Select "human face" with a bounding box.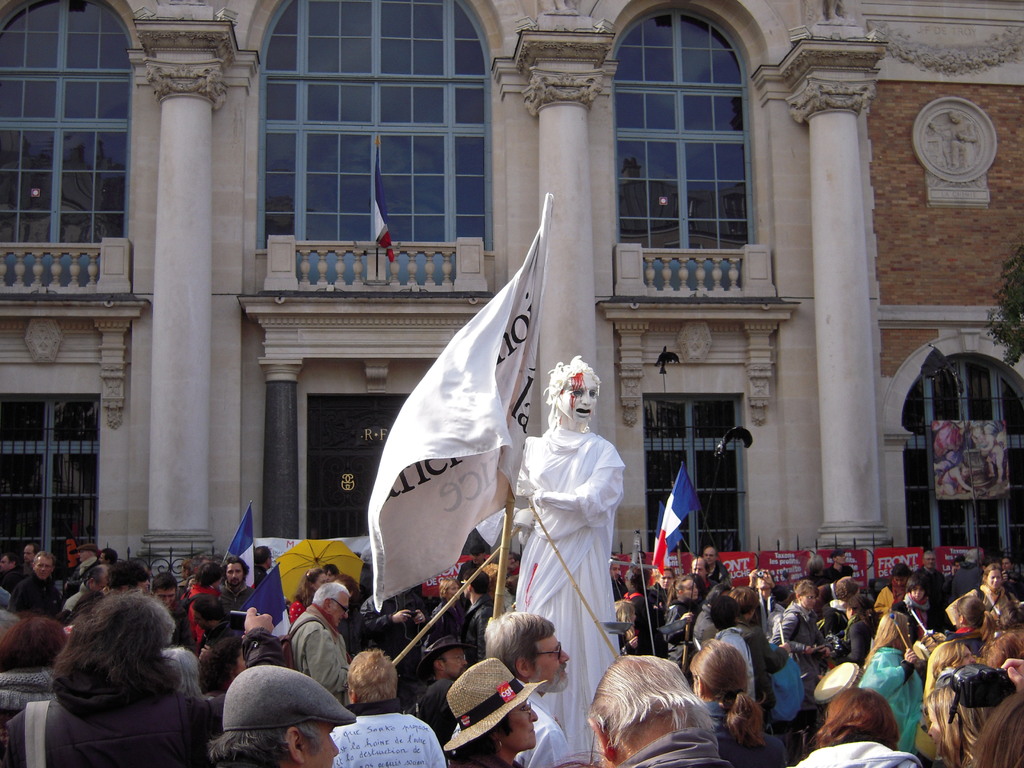
box=[227, 561, 241, 585].
